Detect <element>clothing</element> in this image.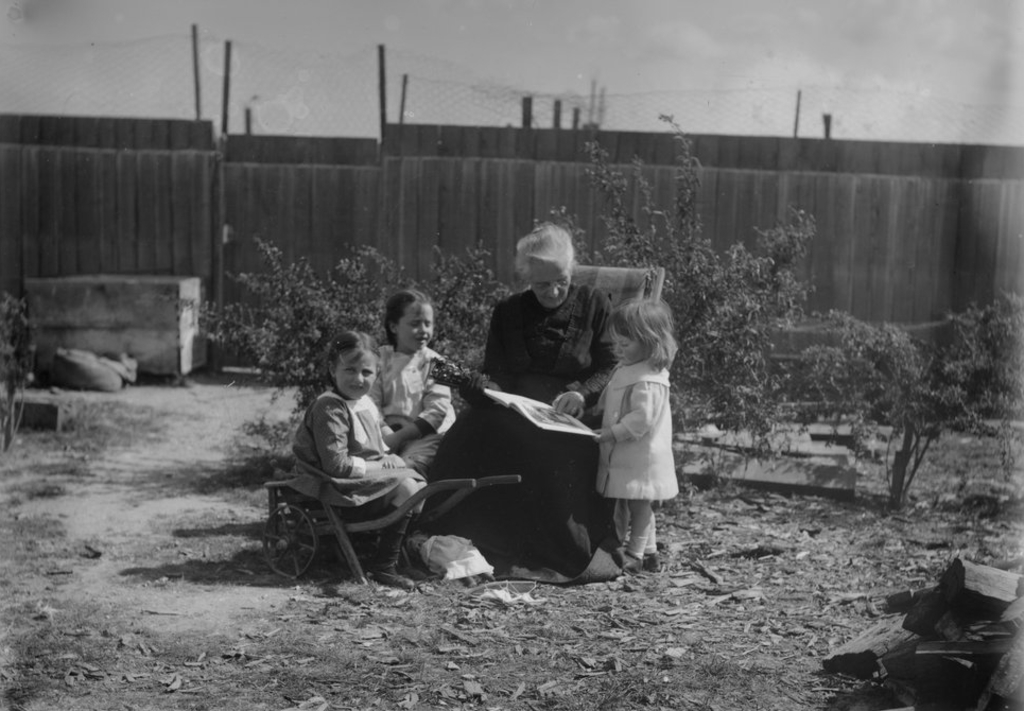
Detection: <box>366,345,455,479</box>.
